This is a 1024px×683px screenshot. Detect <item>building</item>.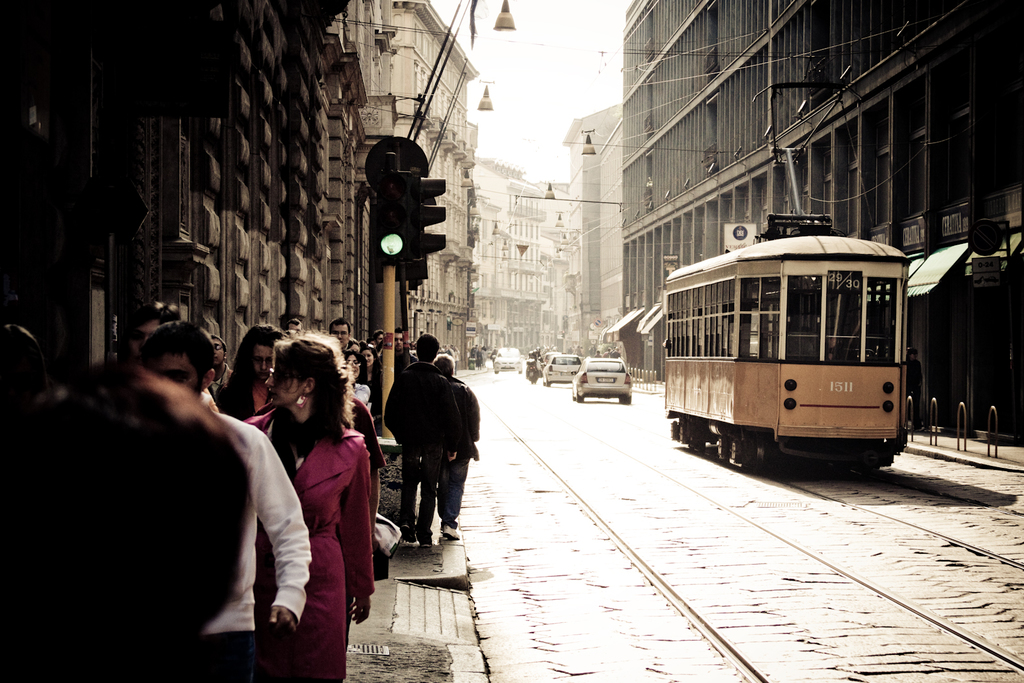
select_region(476, 163, 574, 355).
